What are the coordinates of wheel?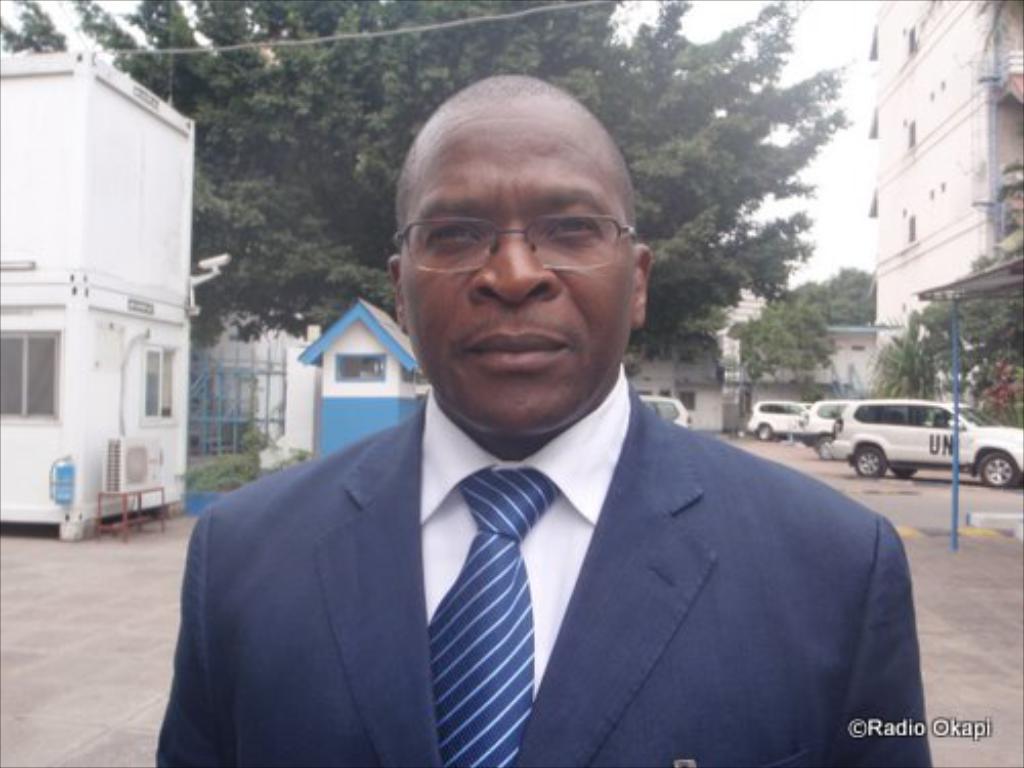
locate(977, 449, 1014, 487).
